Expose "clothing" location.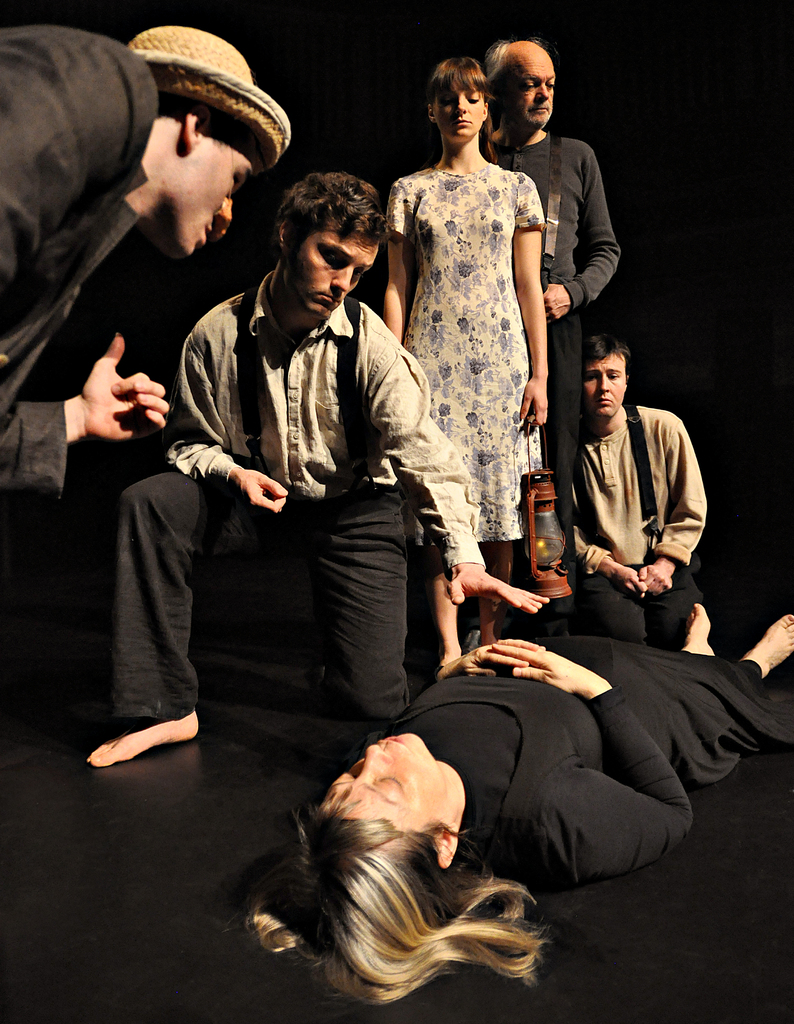
Exposed at l=393, t=116, r=561, b=540.
